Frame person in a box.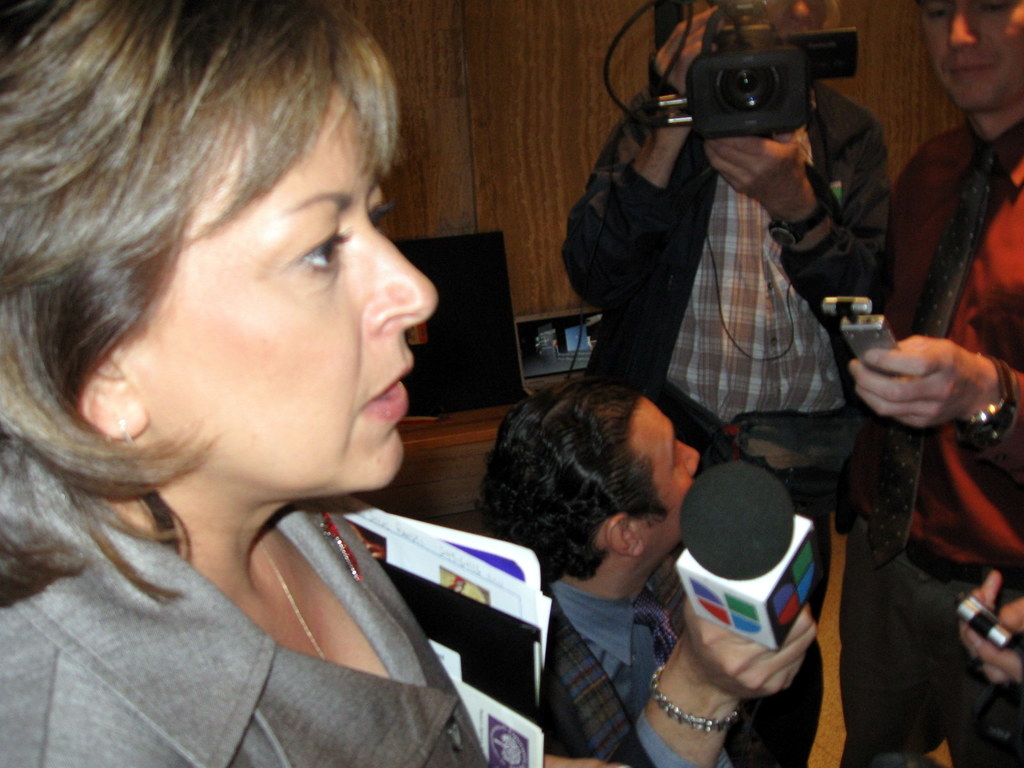
pyautogui.locateOnScreen(470, 378, 818, 767).
